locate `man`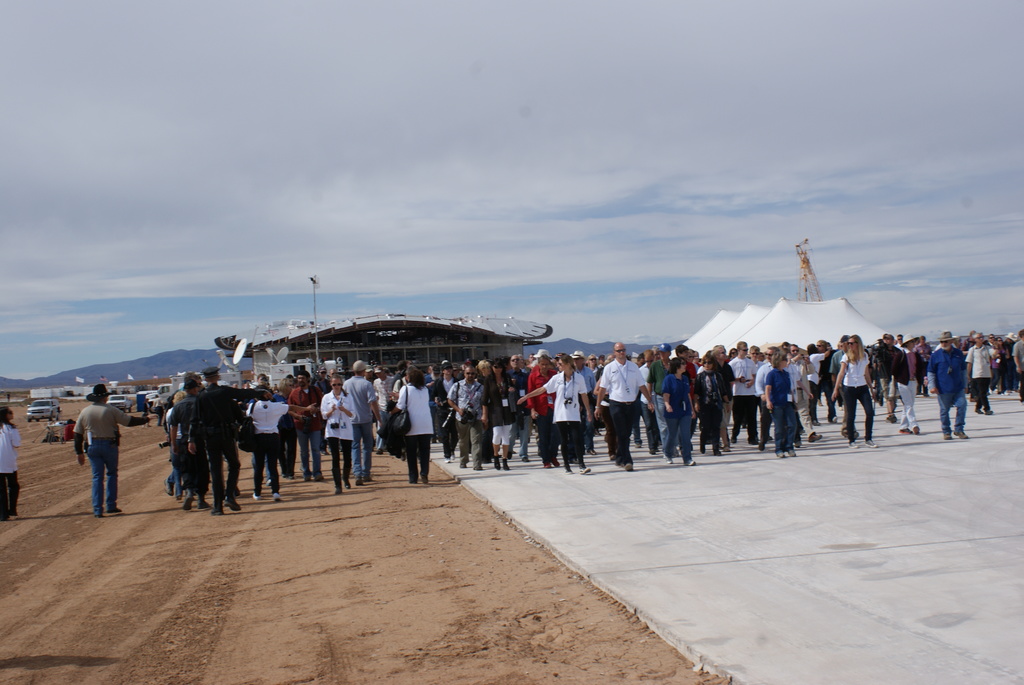
pyautogui.locateOnScreen(790, 341, 815, 441)
